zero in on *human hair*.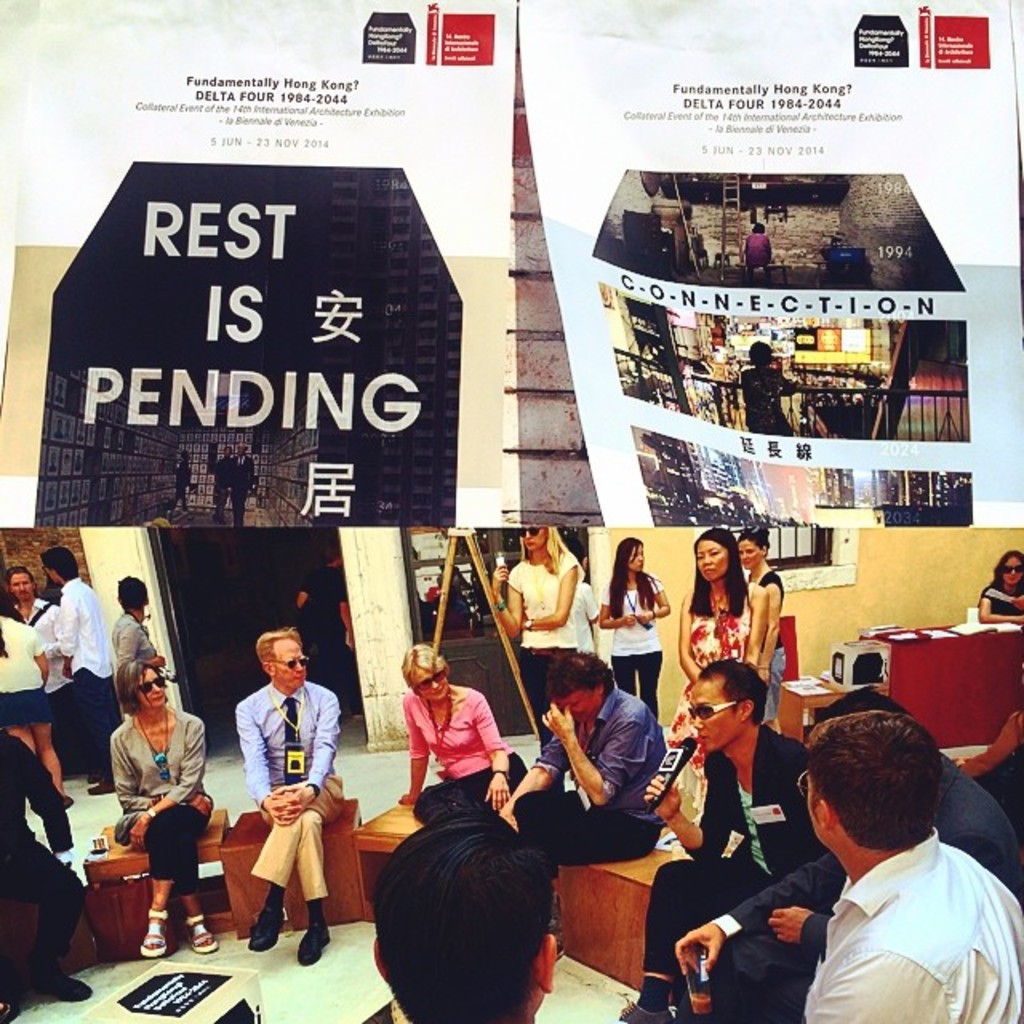
Zeroed in: (left=686, top=528, right=752, bottom=621).
